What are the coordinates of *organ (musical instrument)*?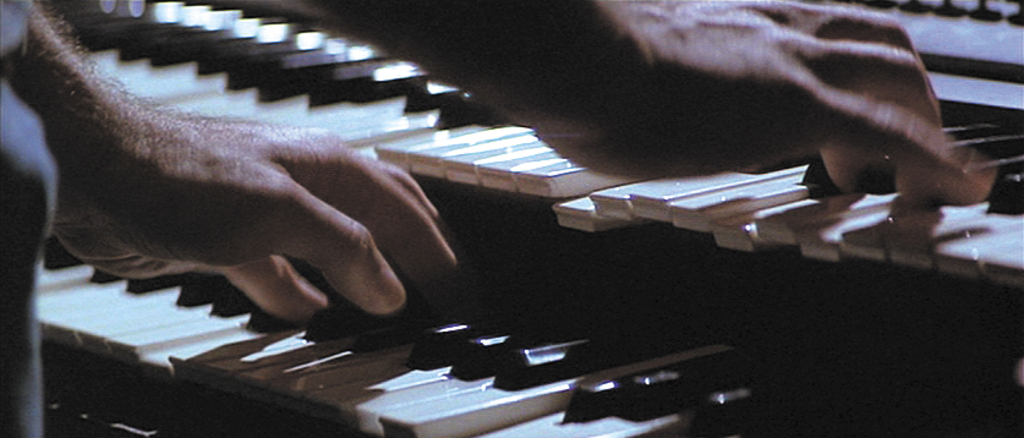
l=0, t=0, r=1023, b=437.
